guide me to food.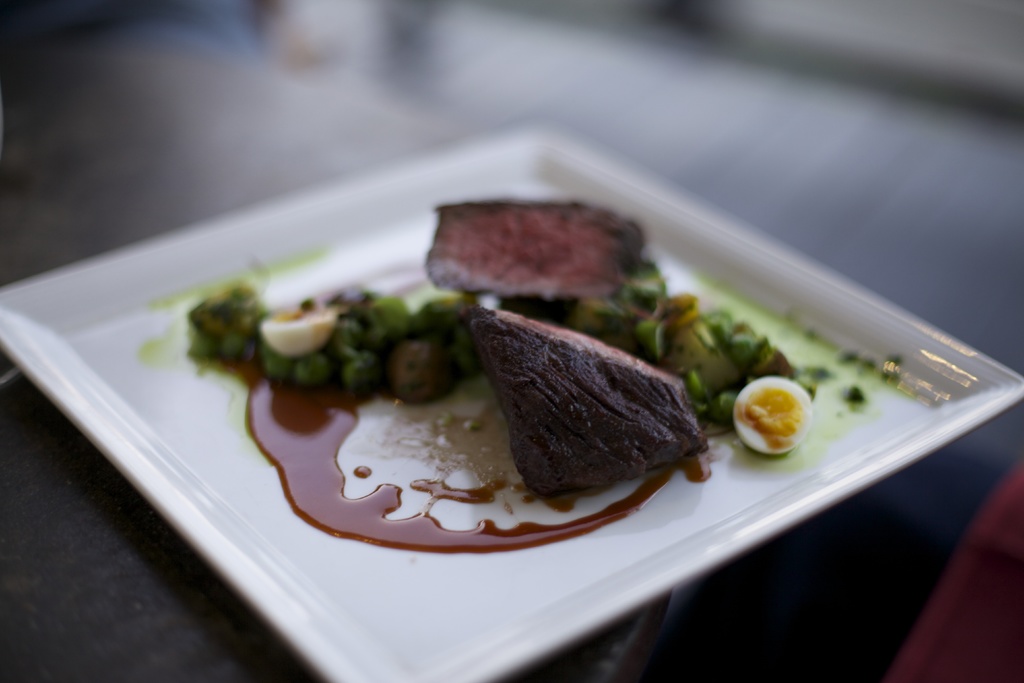
Guidance: box(732, 377, 812, 452).
